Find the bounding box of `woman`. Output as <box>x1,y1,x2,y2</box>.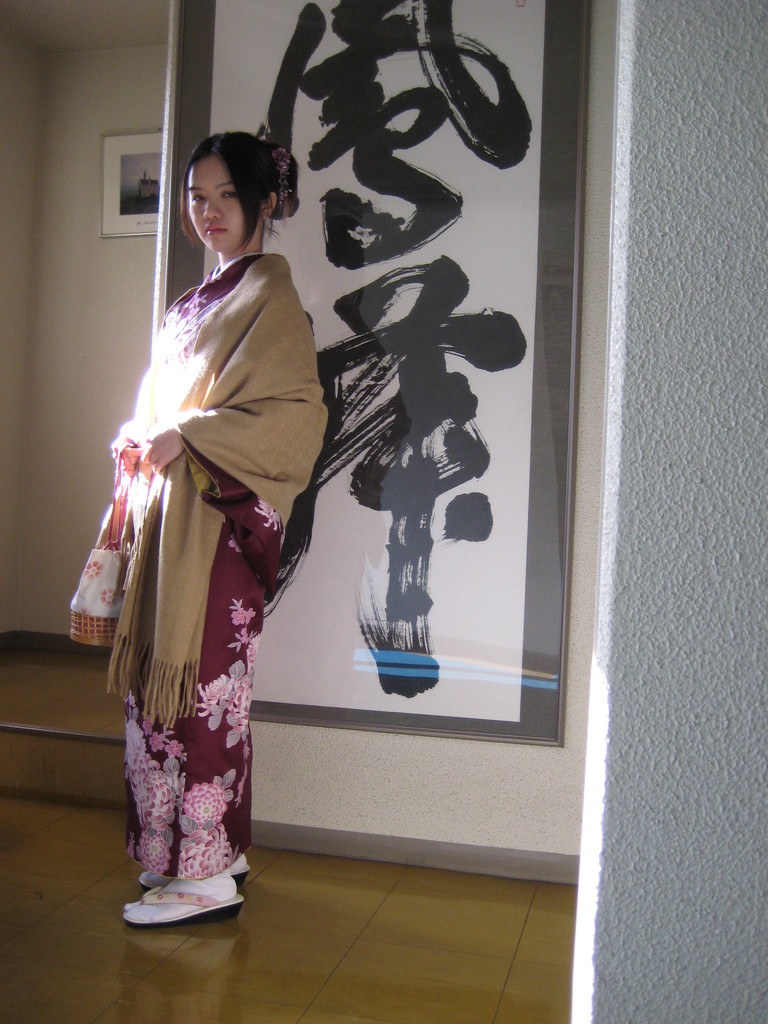
<box>84,120,335,908</box>.
